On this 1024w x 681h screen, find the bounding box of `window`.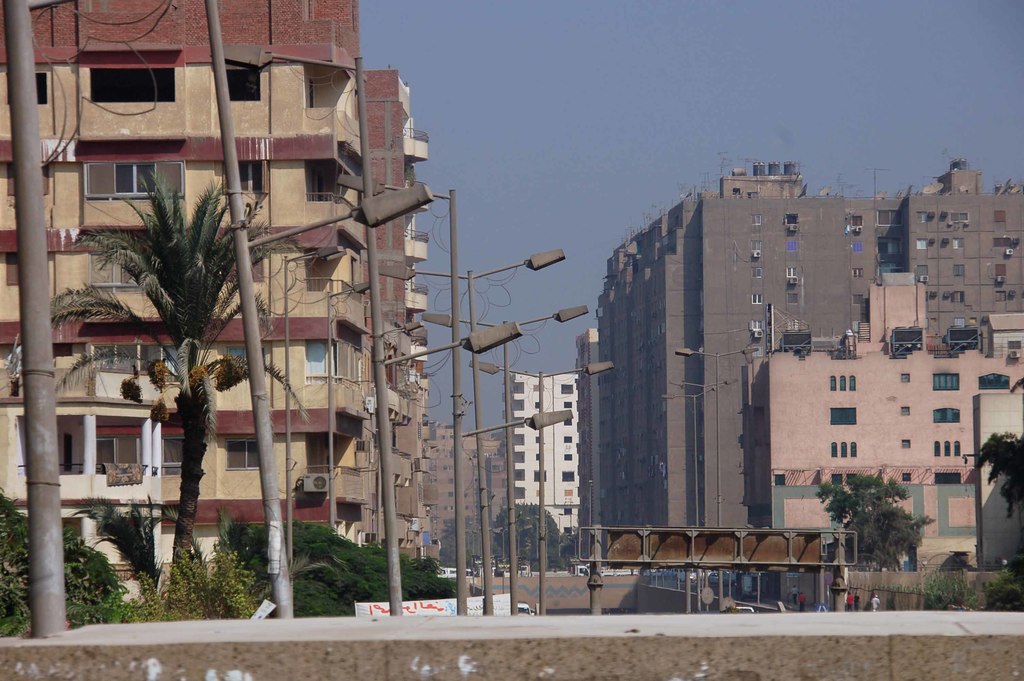
Bounding box: 874:236:902:258.
